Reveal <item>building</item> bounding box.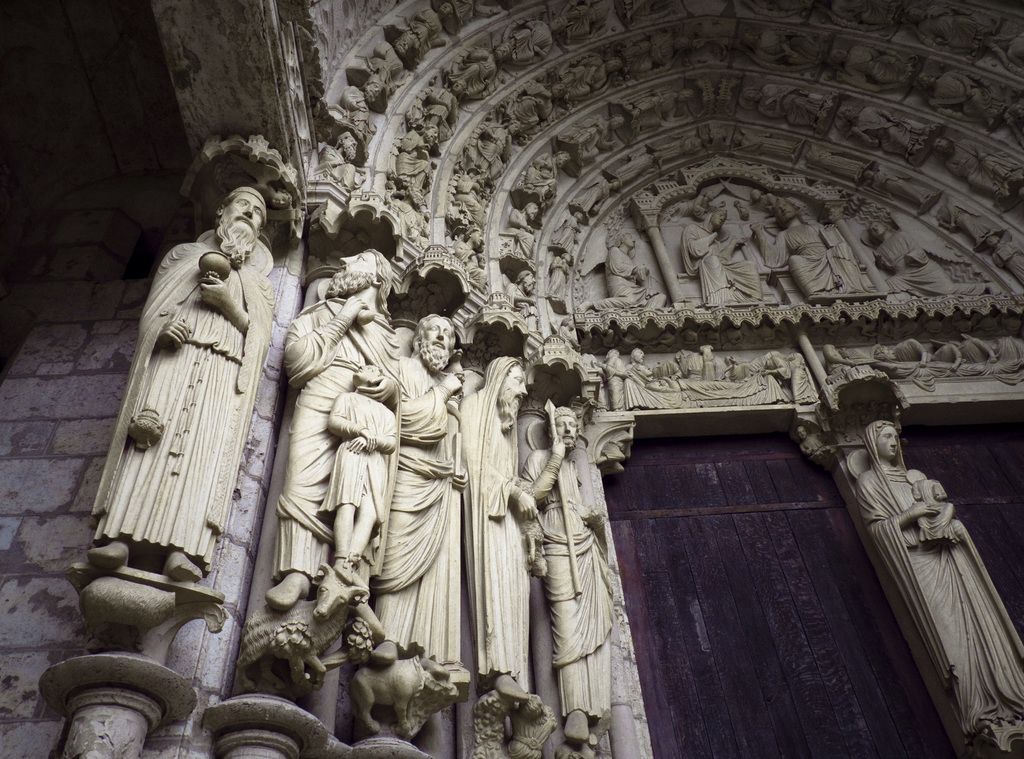
Revealed: 0 0 1023 758.
